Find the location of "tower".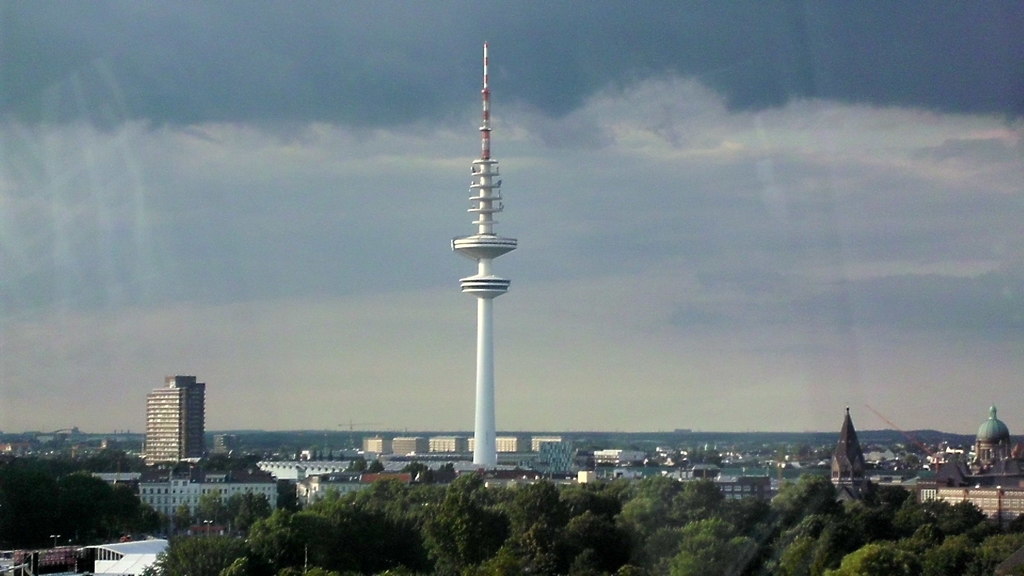
Location: 831 417 871 503.
